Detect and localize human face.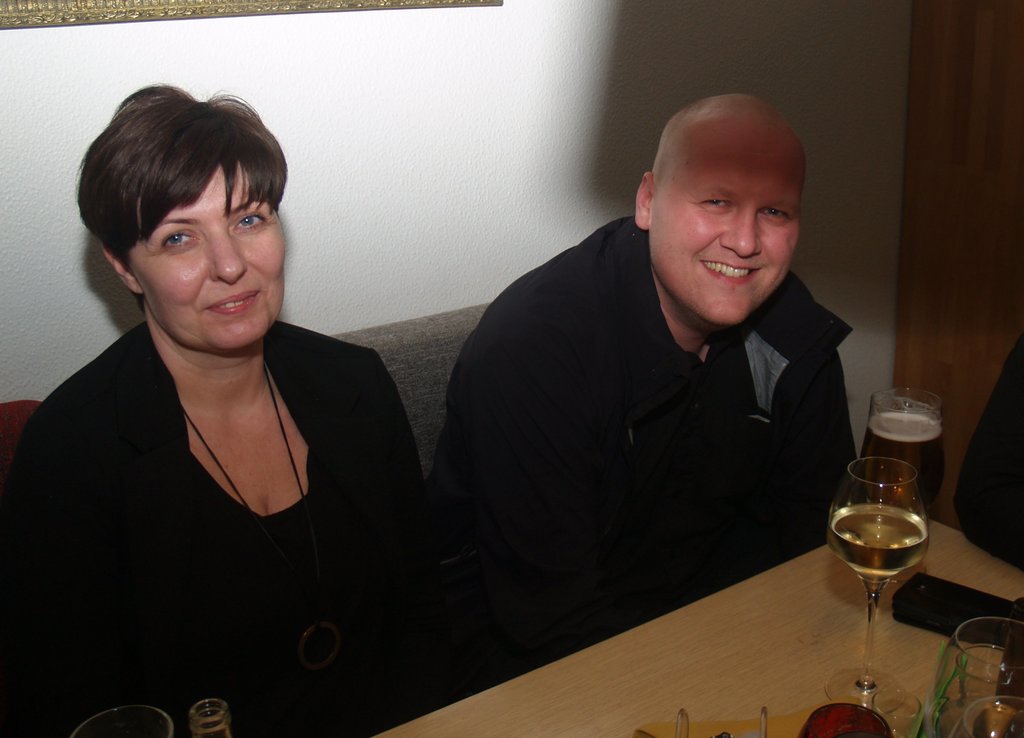
Localized at (x1=127, y1=169, x2=289, y2=351).
